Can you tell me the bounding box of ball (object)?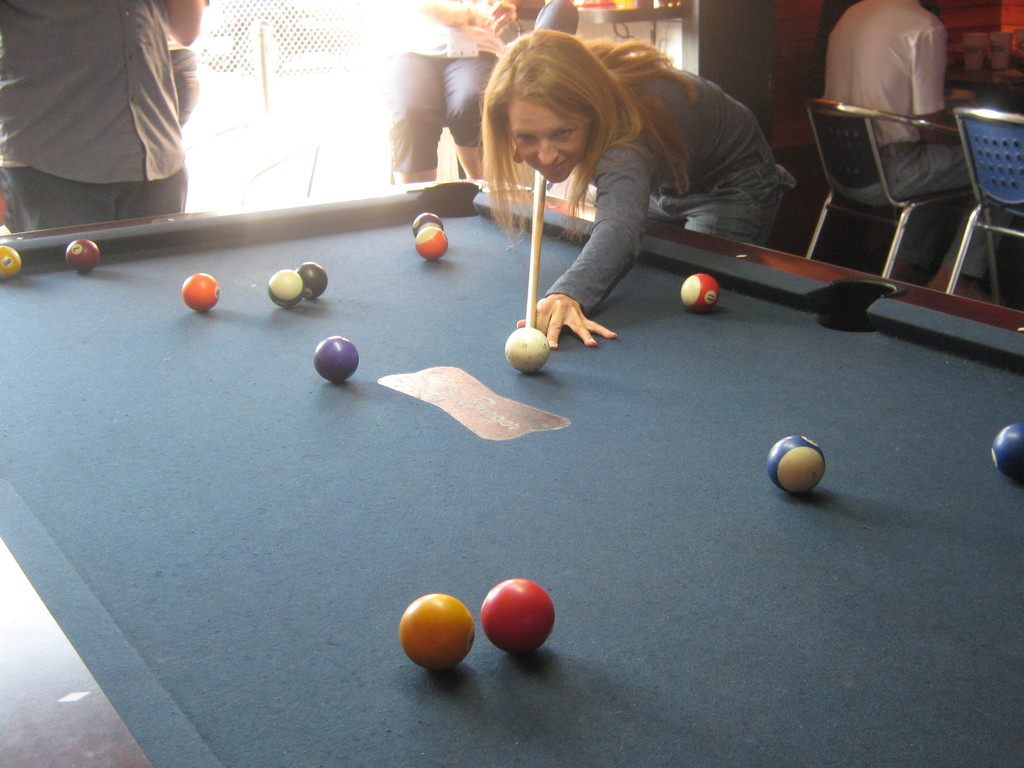
770:437:826:497.
